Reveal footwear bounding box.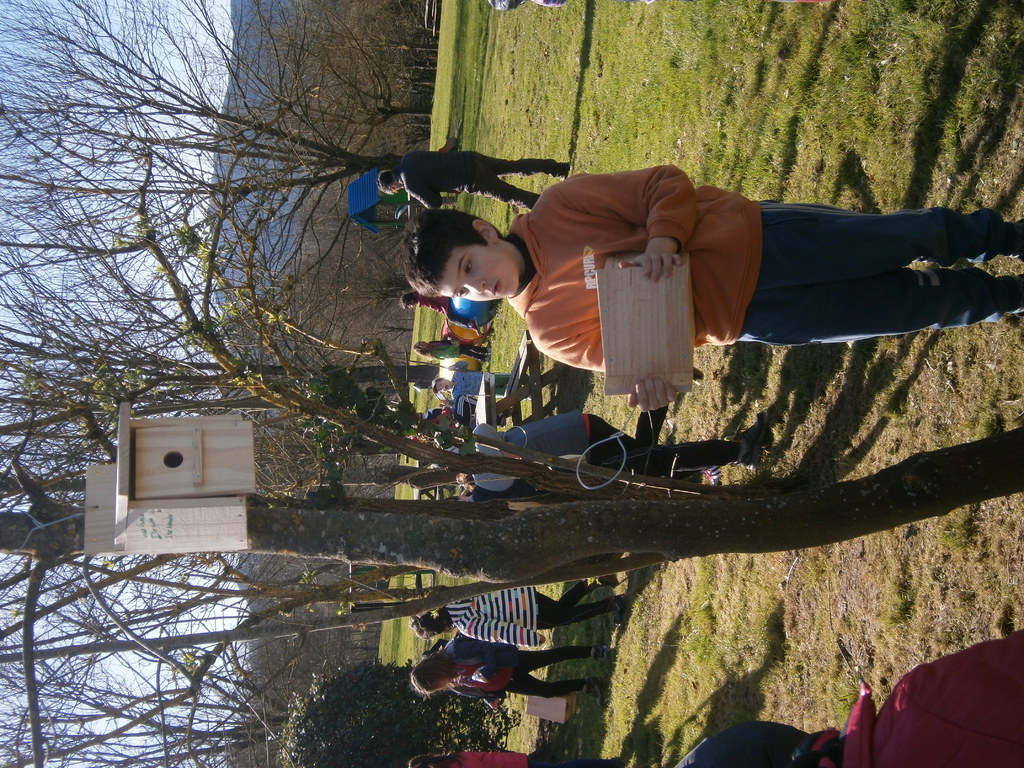
Revealed: rect(587, 679, 604, 712).
